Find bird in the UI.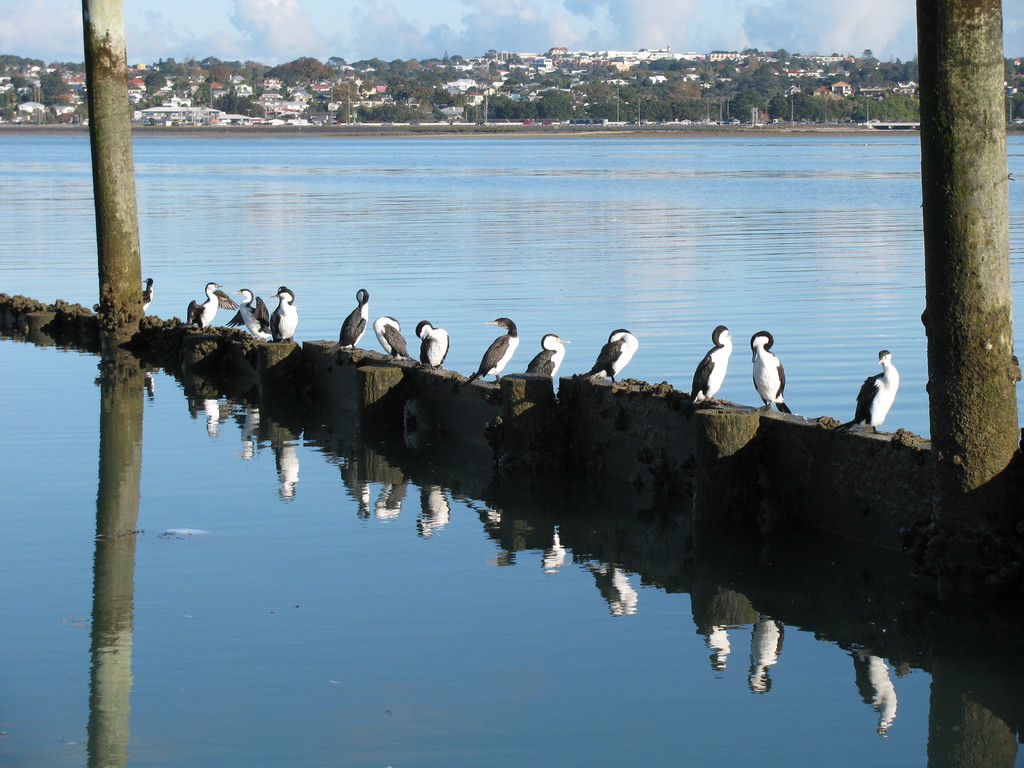
UI element at (182,279,244,328).
